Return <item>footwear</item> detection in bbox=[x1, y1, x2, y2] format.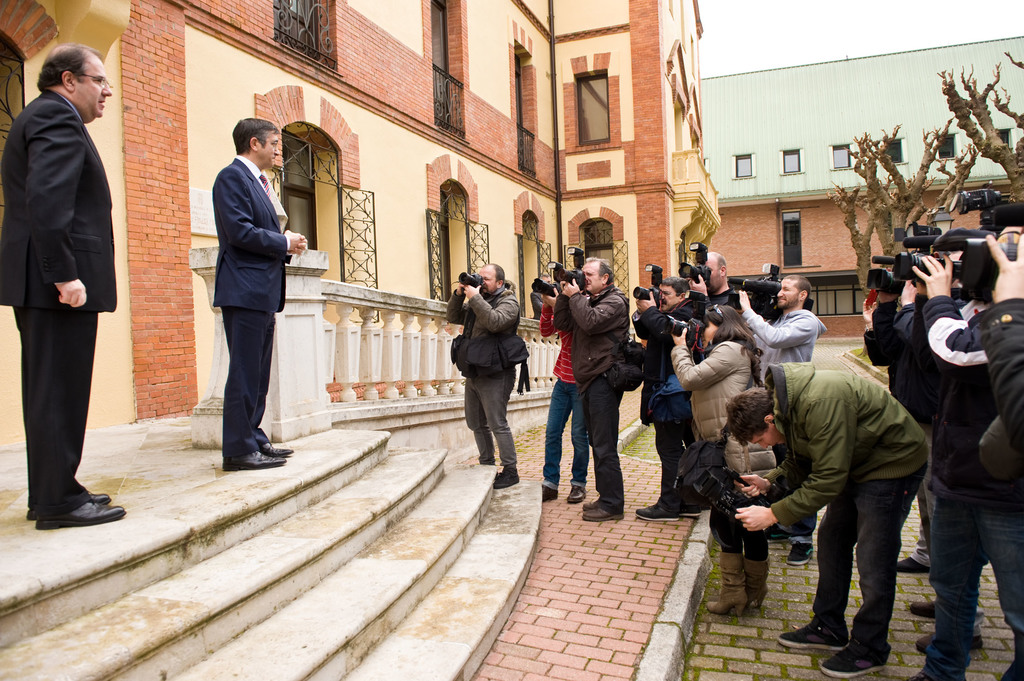
bbox=[30, 487, 114, 518].
